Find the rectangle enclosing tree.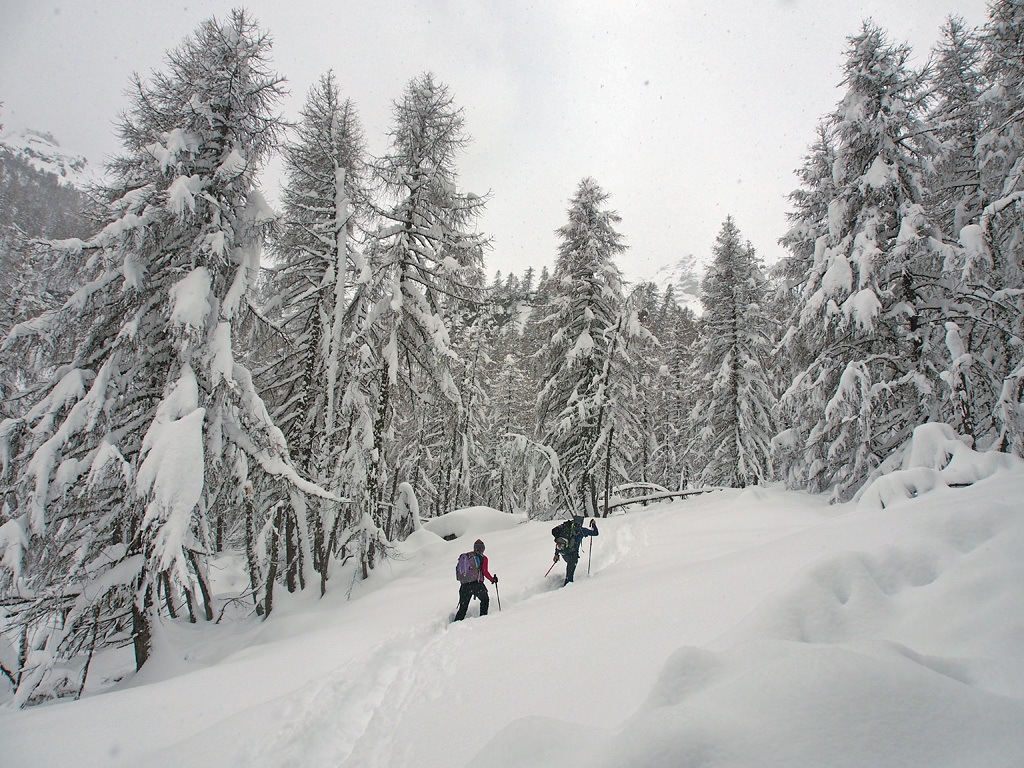
521 156 656 532.
